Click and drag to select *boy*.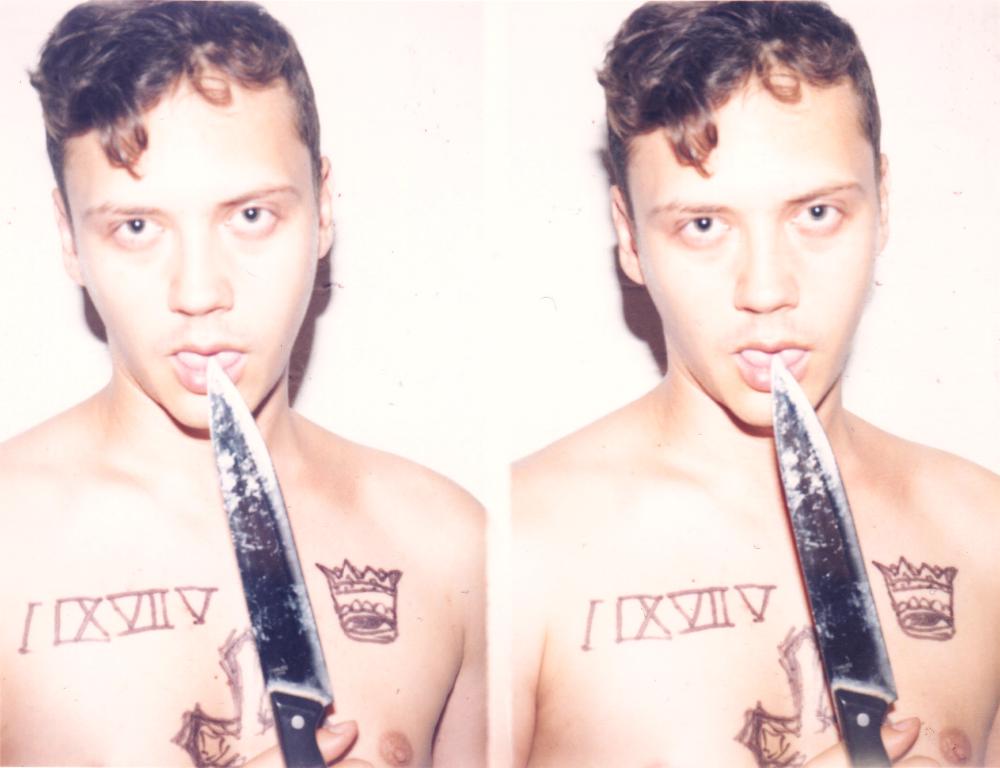
Selection: x1=507 y1=0 x2=999 y2=767.
